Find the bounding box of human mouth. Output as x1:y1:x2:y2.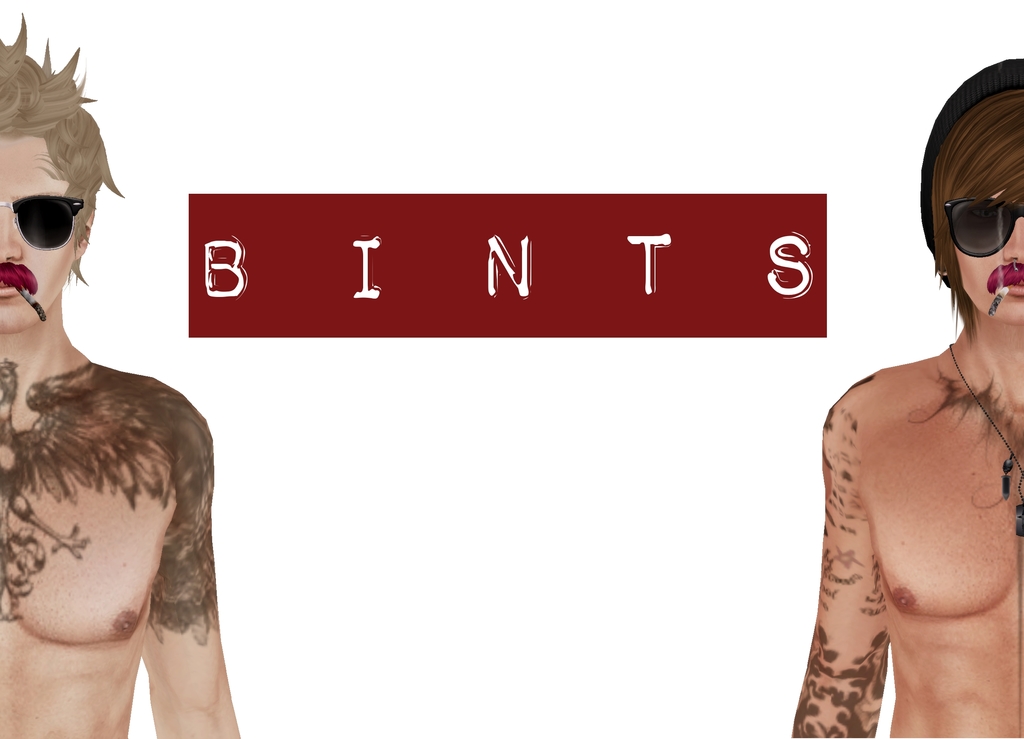
0:275:25:304.
